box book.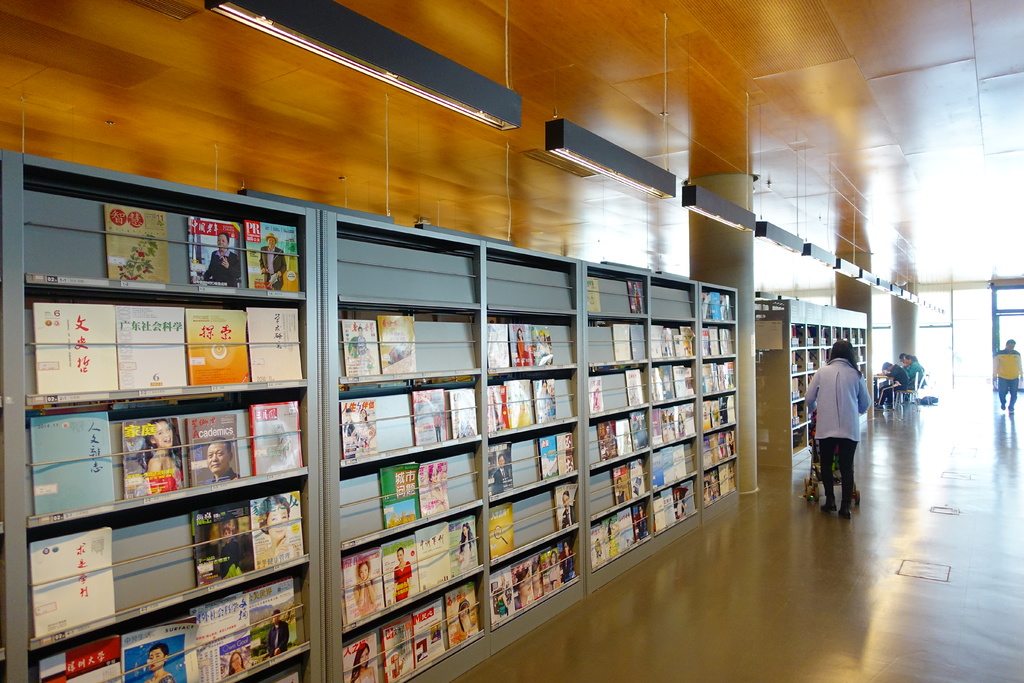
451:513:483:576.
